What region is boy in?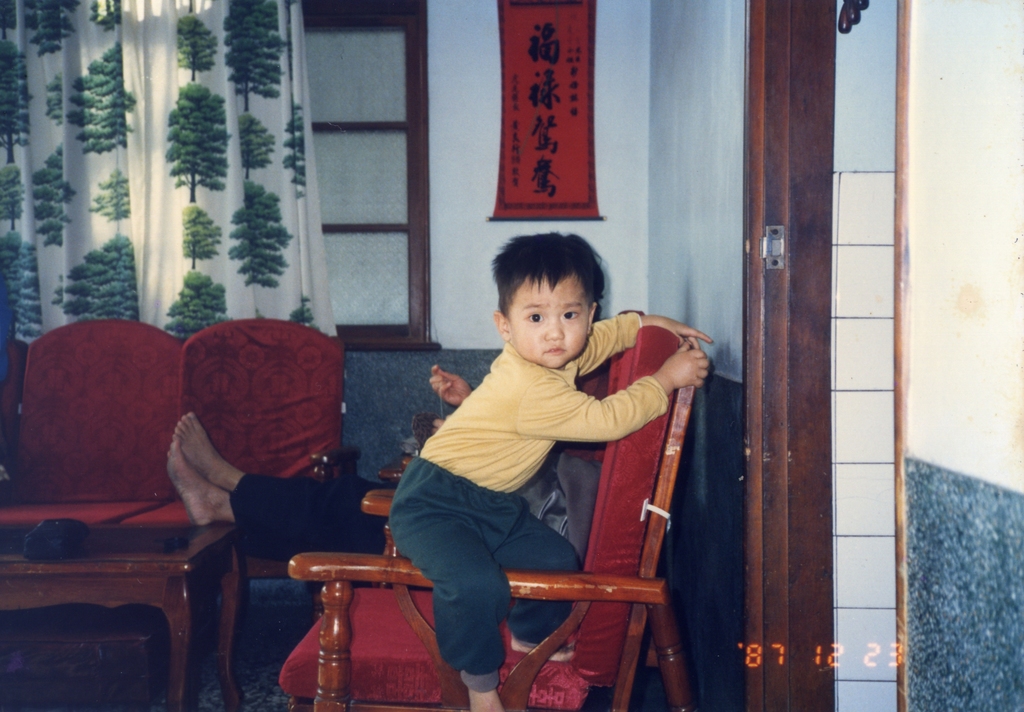
box=[387, 229, 718, 711].
